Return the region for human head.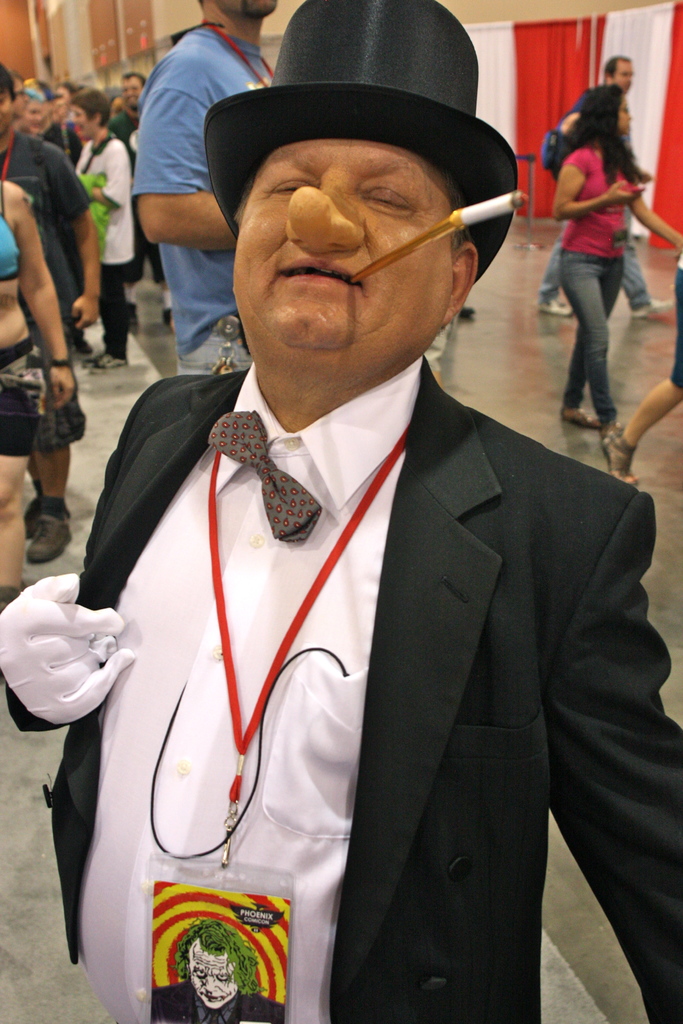
BBox(605, 49, 637, 93).
